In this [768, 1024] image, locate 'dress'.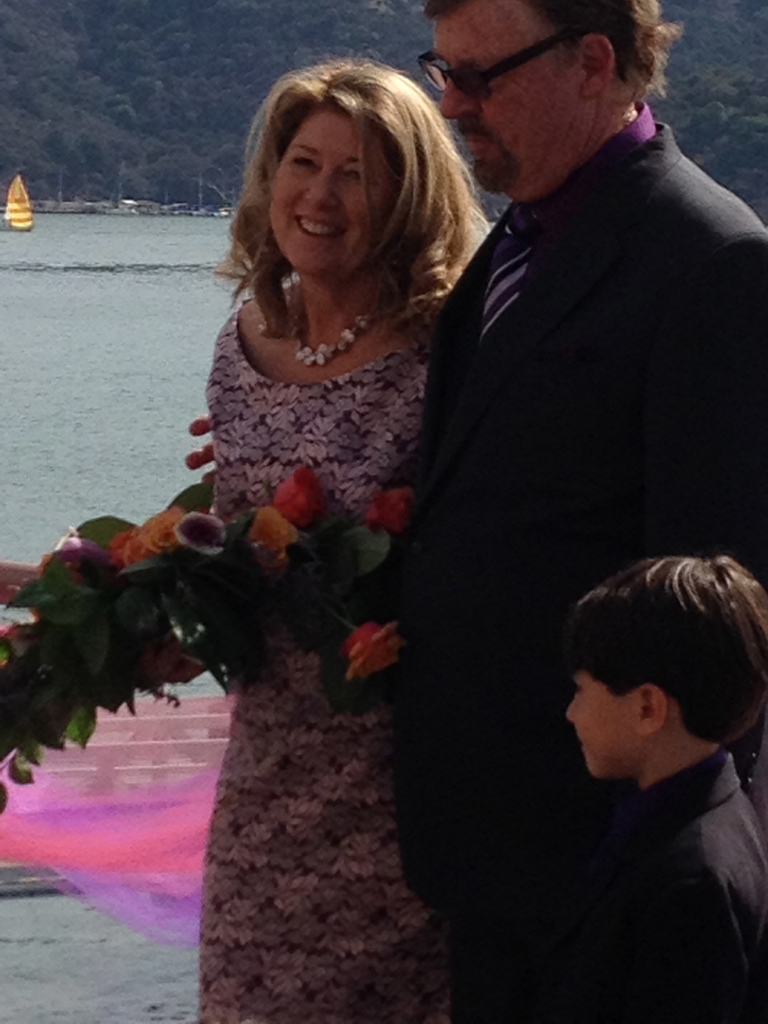
Bounding box: crop(200, 306, 419, 1018).
